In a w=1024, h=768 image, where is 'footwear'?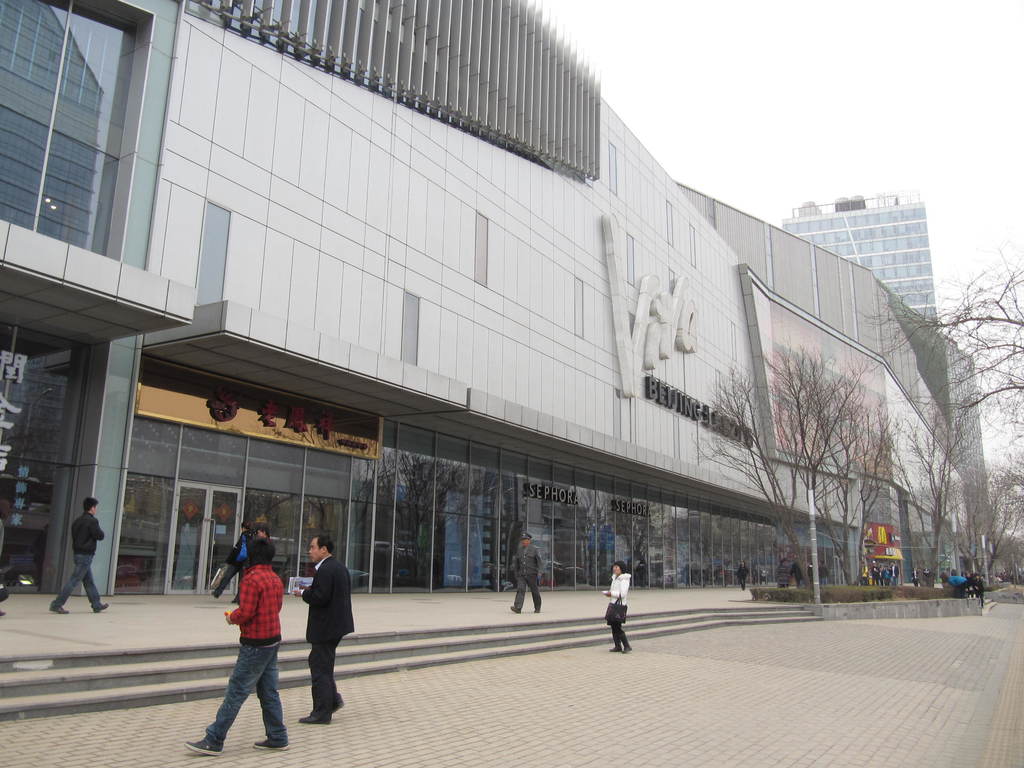
(left=181, top=738, right=227, bottom=754).
